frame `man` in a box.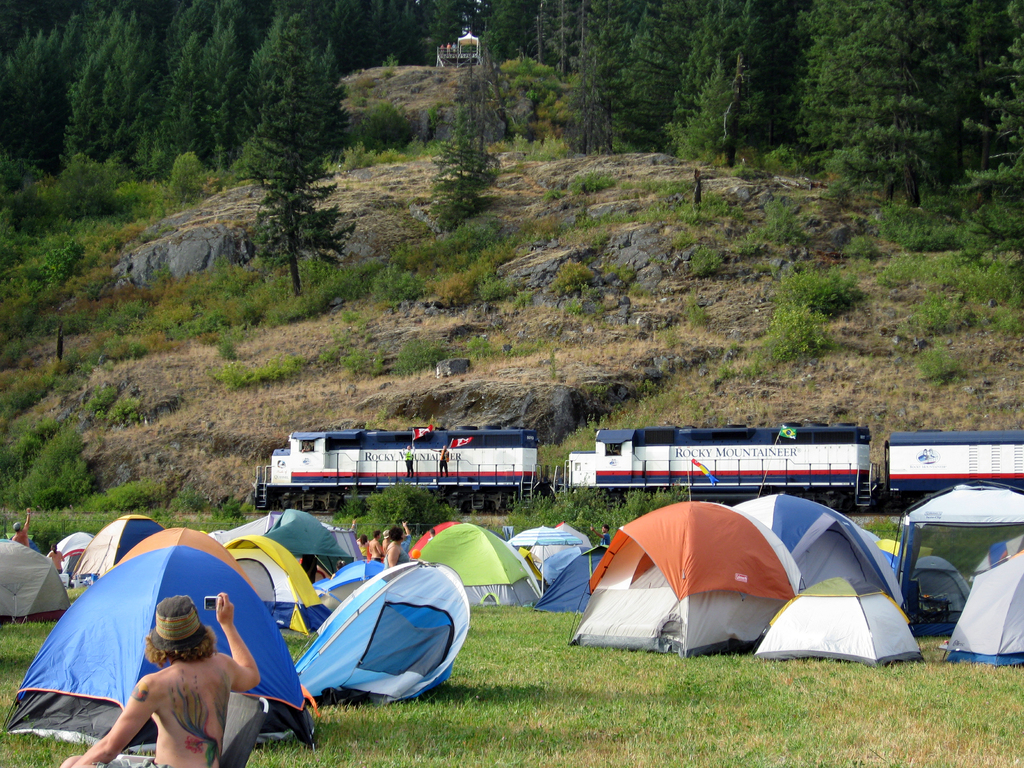
left=83, top=581, right=274, bottom=767.
